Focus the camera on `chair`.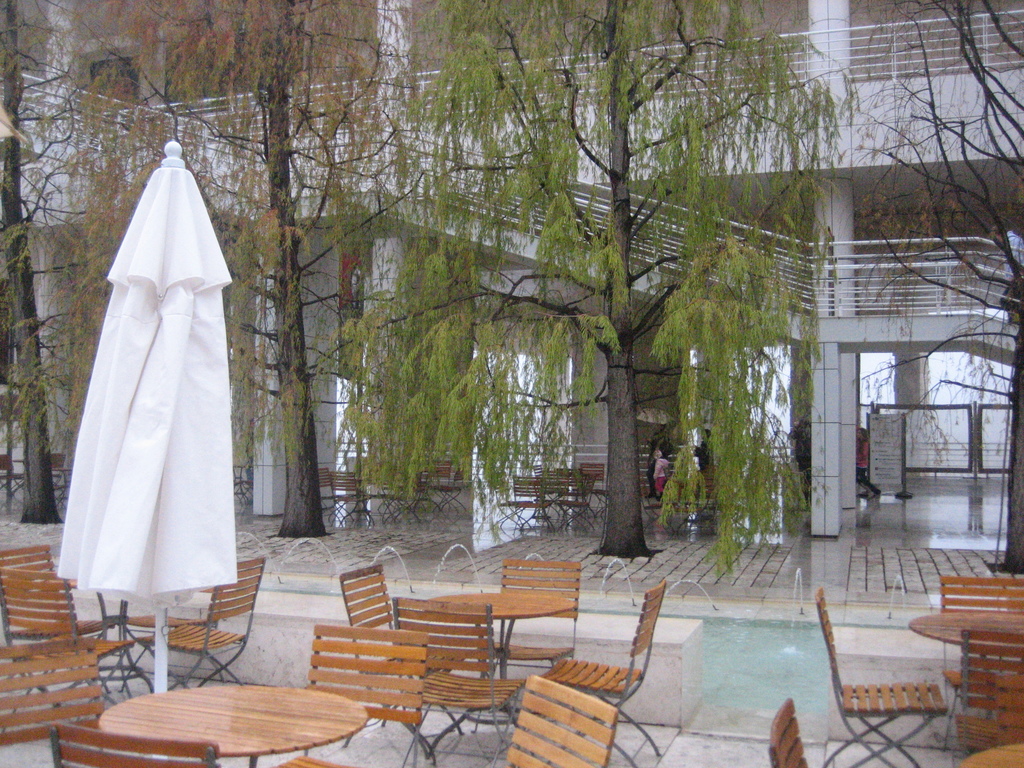
Focus region: (x1=763, y1=697, x2=813, y2=767).
